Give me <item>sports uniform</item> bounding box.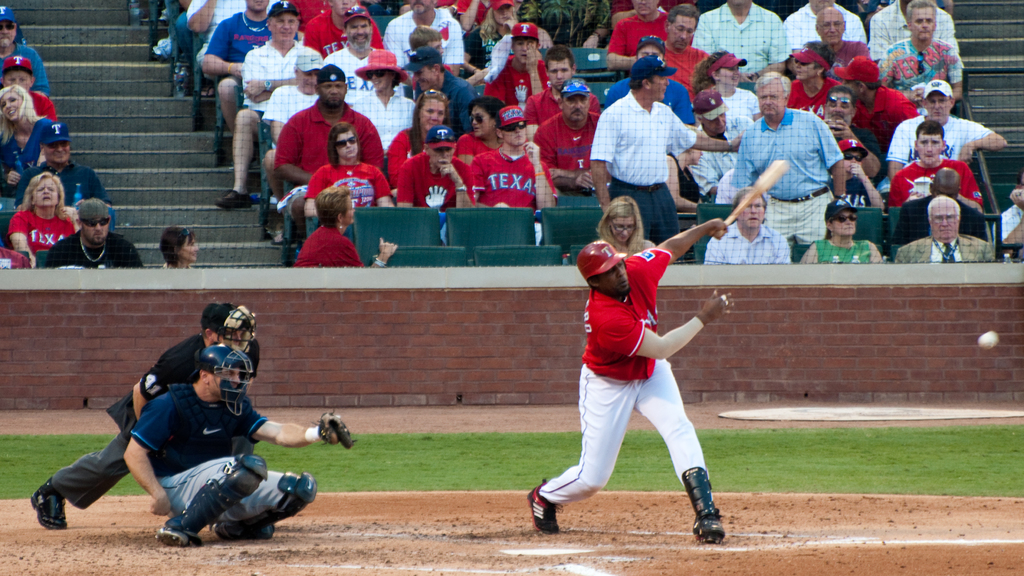
box(438, 0, 517, 29).
